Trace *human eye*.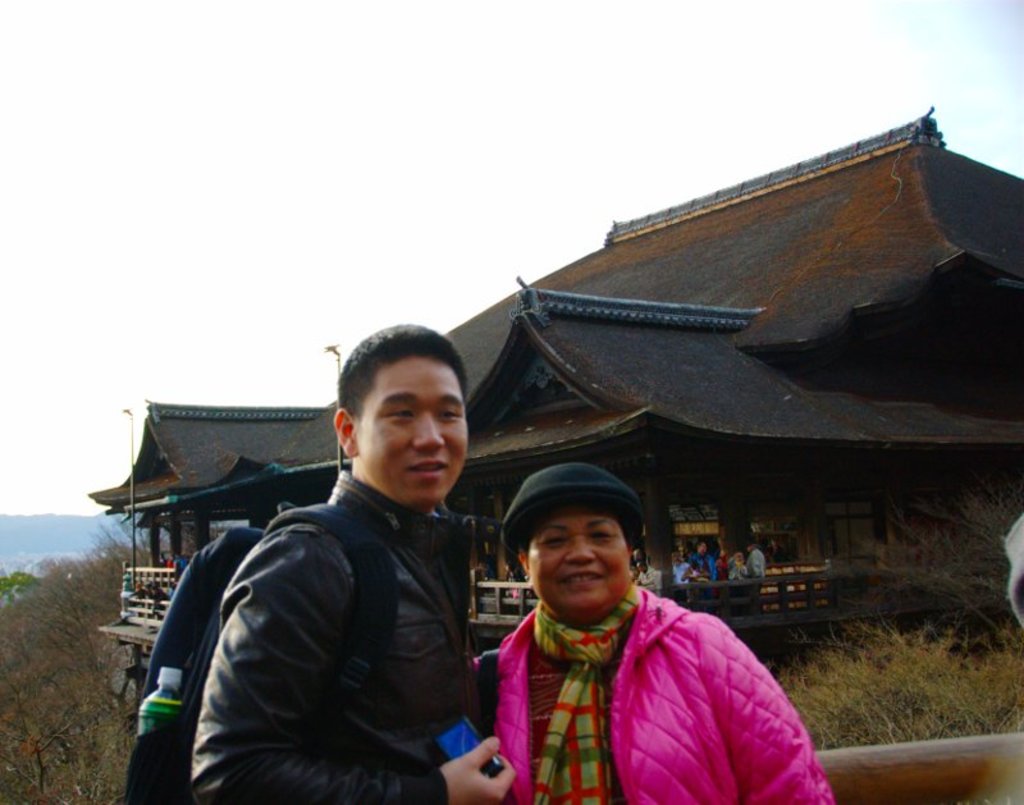
Traced to {"x1": 440, "y1": 410, "x2": 463, "y2": 420}.
